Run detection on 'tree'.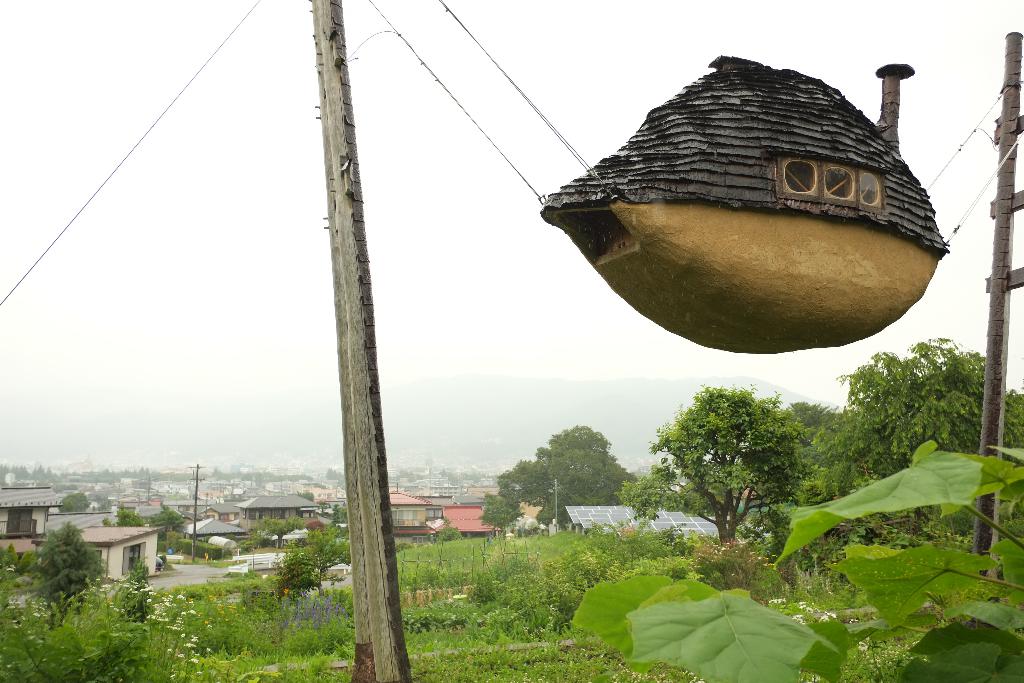
Result: pyautogui.locateOnScreen(282, 532, 349, 591).
